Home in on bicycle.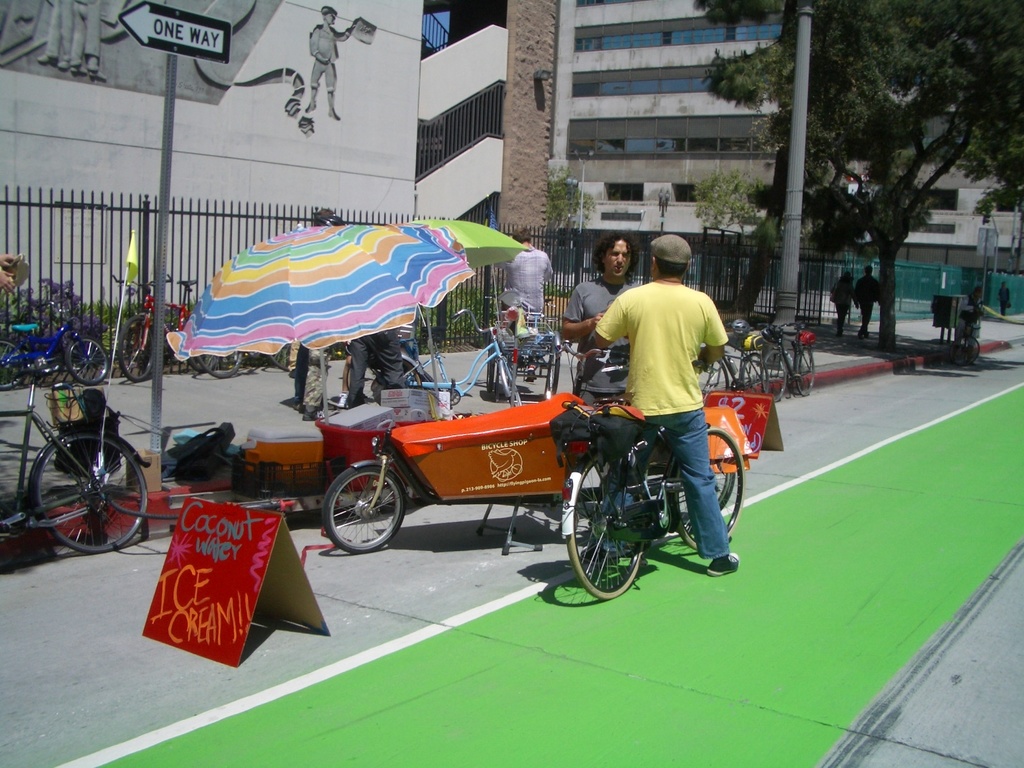
Homed in at (left=548, top=384, right=748, bottom=608).
